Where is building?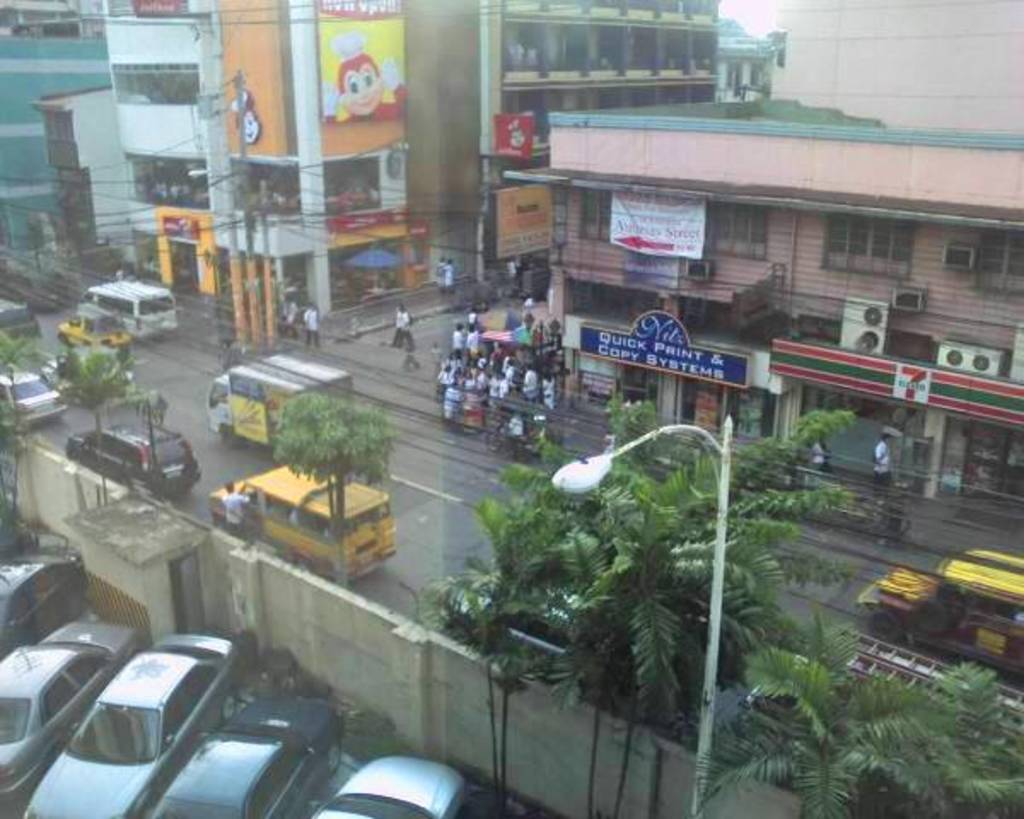
<region>212, 0, 403, 322</region>.
